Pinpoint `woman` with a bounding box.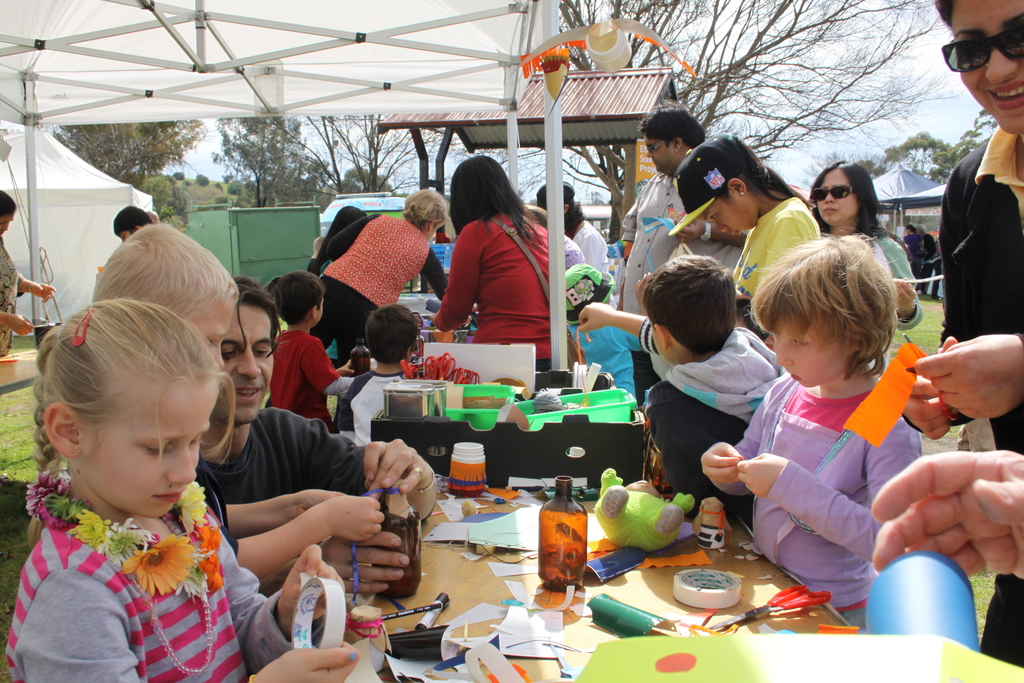
BBox(797, 162, 921, 333).
